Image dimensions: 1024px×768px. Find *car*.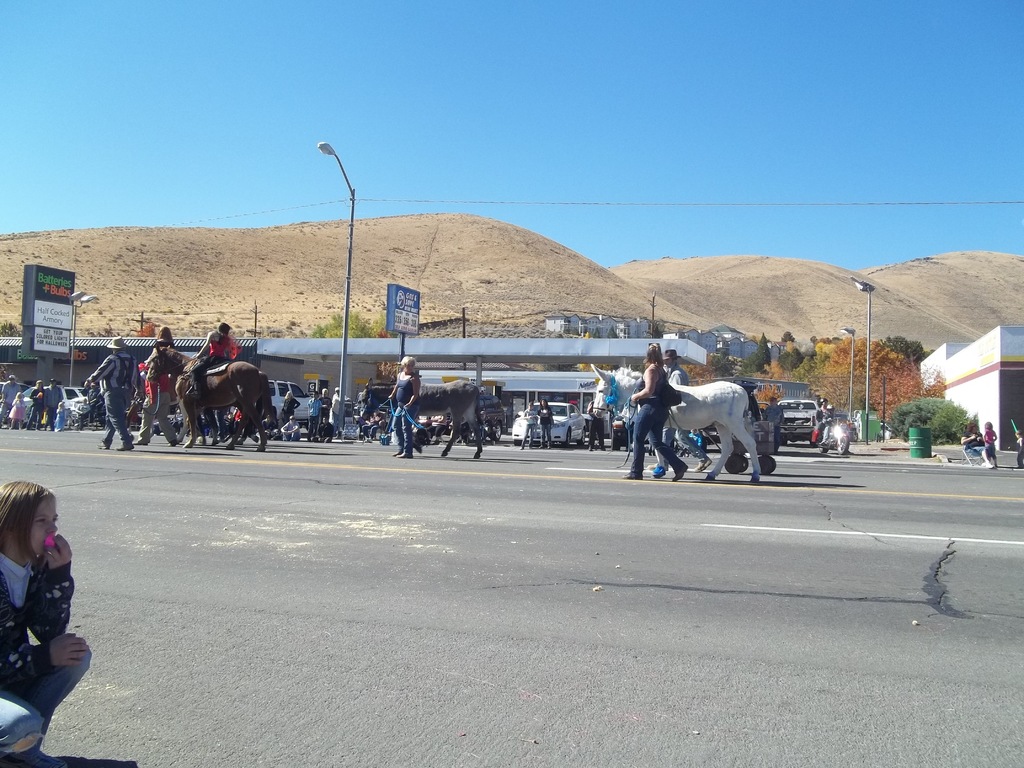
detection(63, 381, 93, 415).
